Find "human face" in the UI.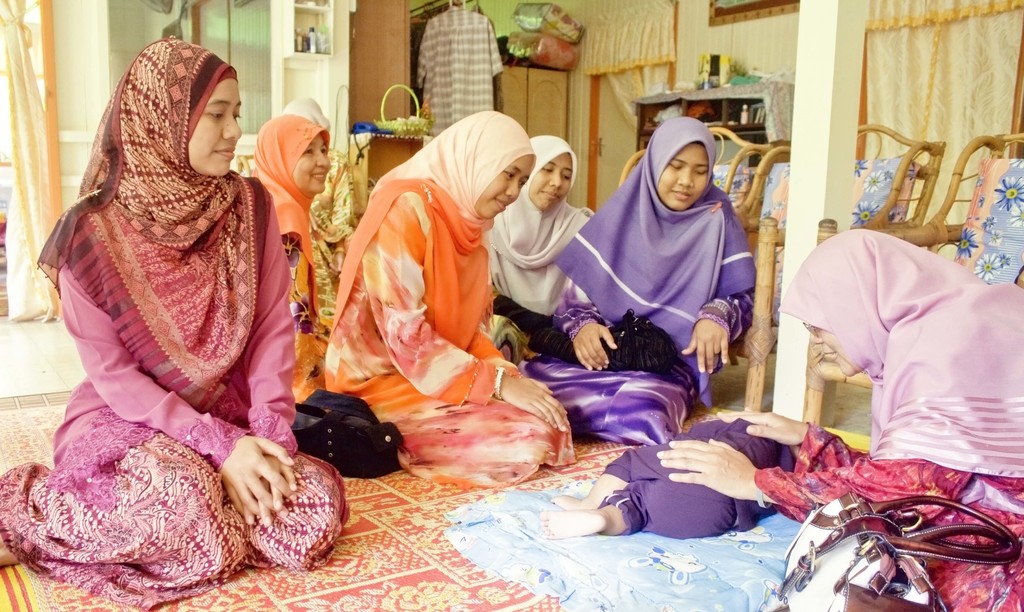
UI element at crop(529, 148, 573, 211).
